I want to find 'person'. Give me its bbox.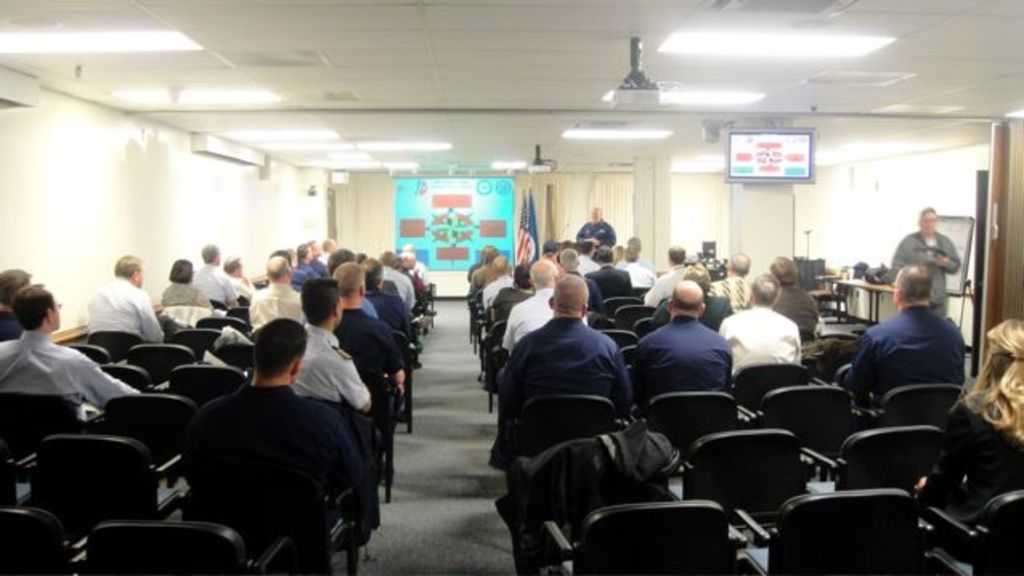
<bbox>764, 250, 817, 345</bbox>.
